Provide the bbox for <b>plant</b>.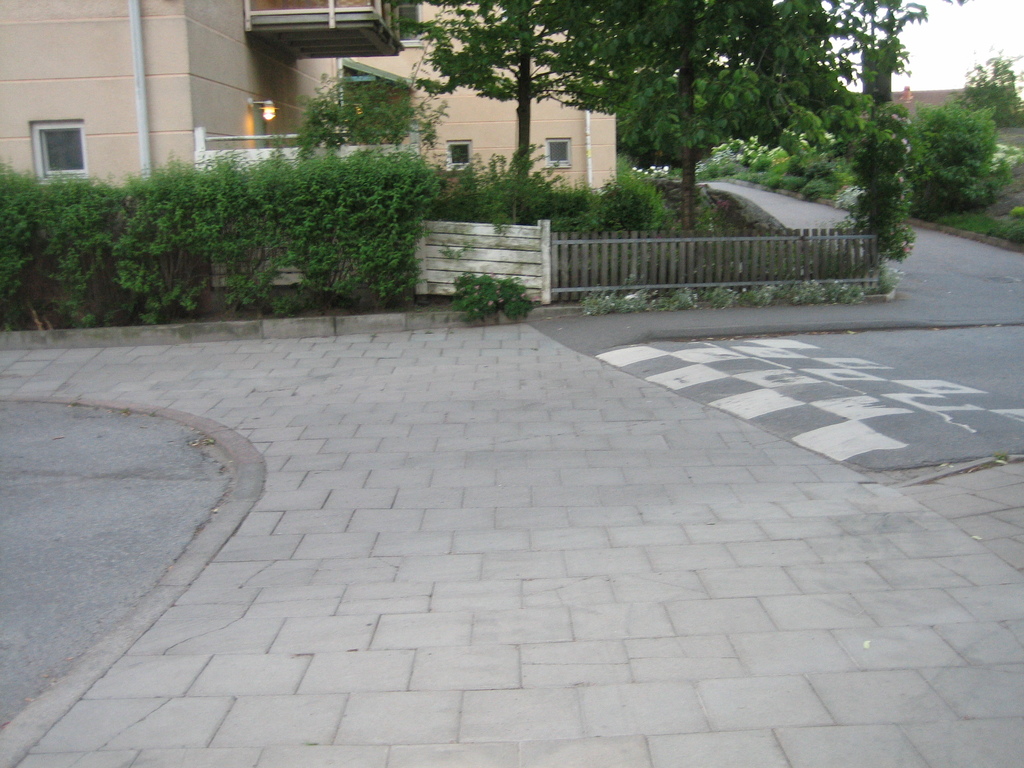
l=710, t=282, r=741, b=311.
